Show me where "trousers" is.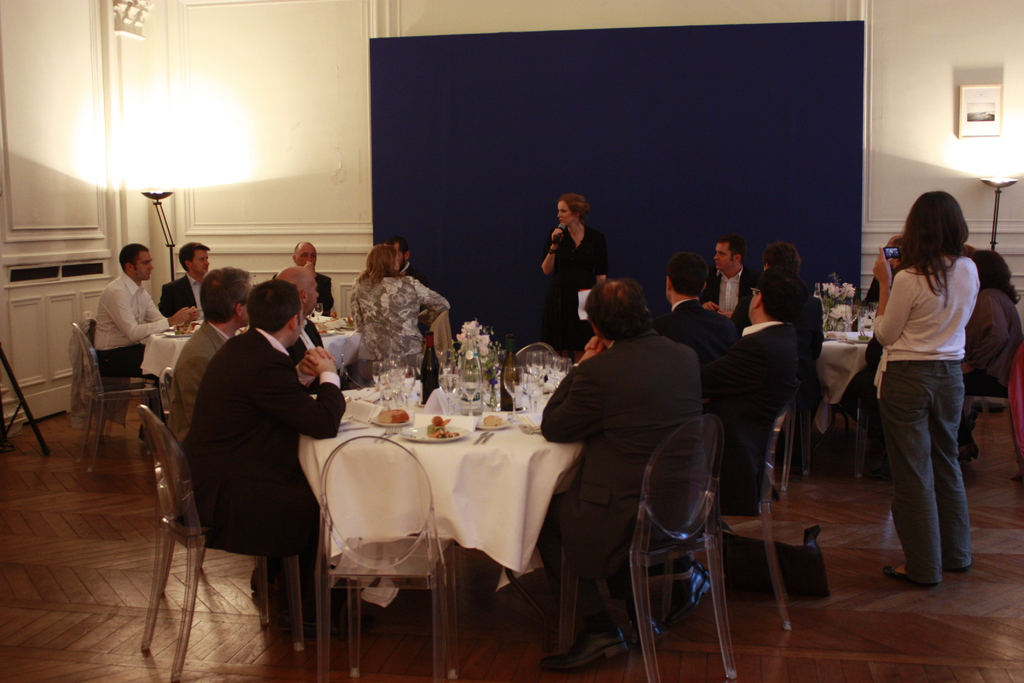
"trousers" is at [x1=531, y1=488, x2=647, y2=639].
